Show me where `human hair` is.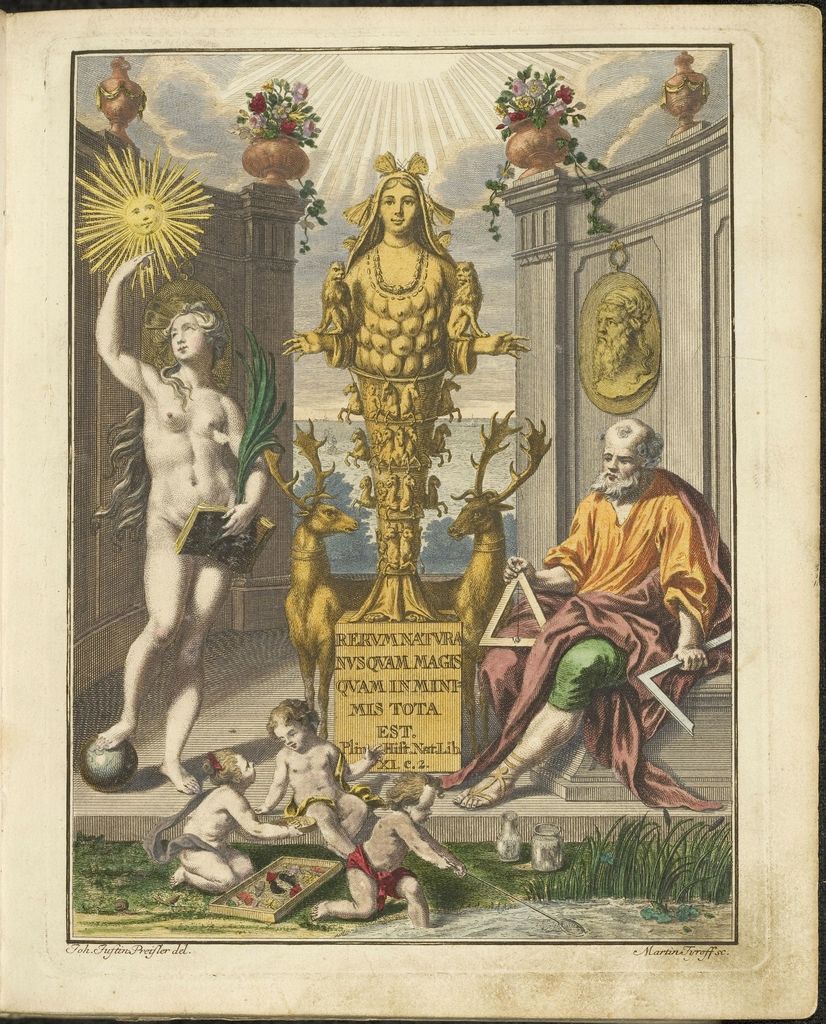
`human hair` is at x1=603, y1=413, x2=666, y2=469.
